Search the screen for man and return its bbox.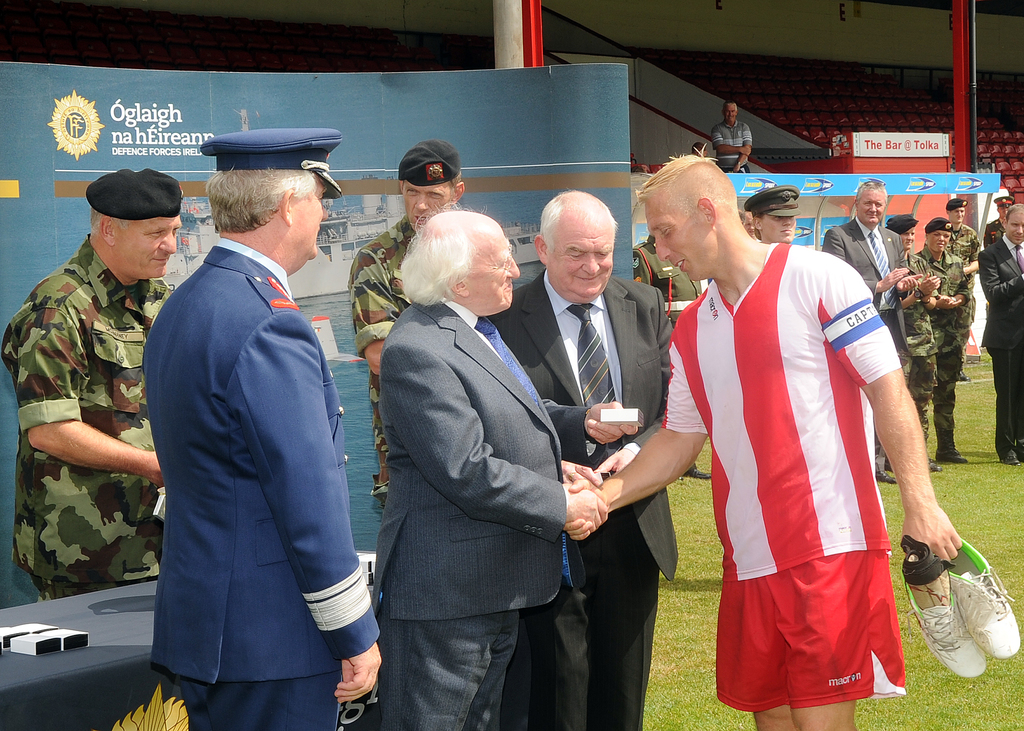
Found: x1=371 y1=205 x2=618 y2=730.
